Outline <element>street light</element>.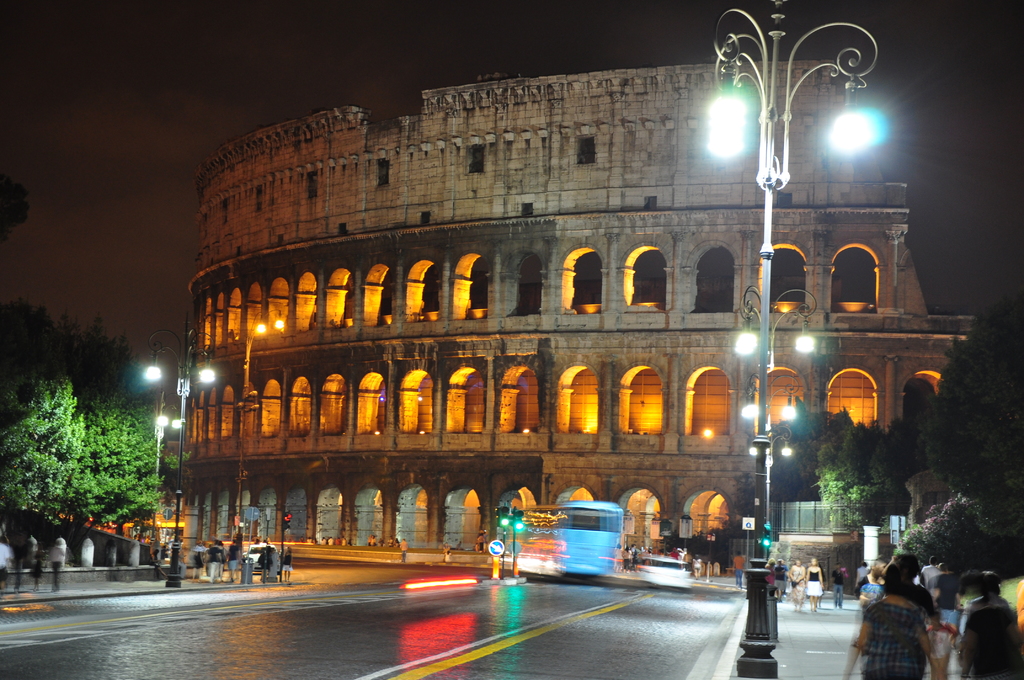
Outline: <bbox>692, 36, 873, 220</bbox>.
